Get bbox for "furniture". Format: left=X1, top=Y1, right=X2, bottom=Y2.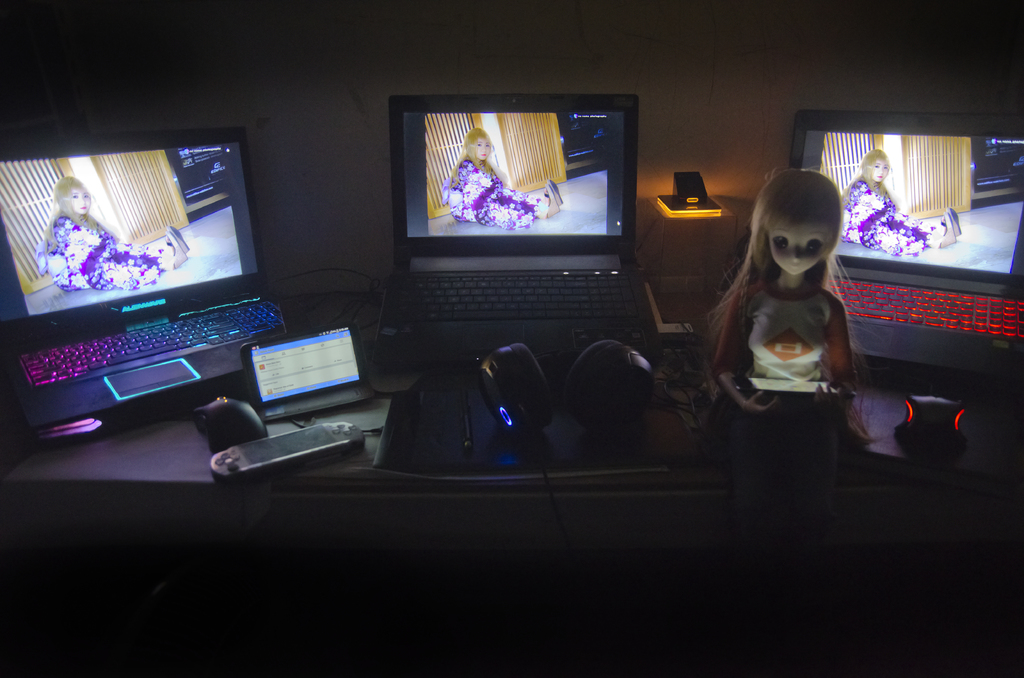
left=0, top=291, right=1023, bottom=677.
